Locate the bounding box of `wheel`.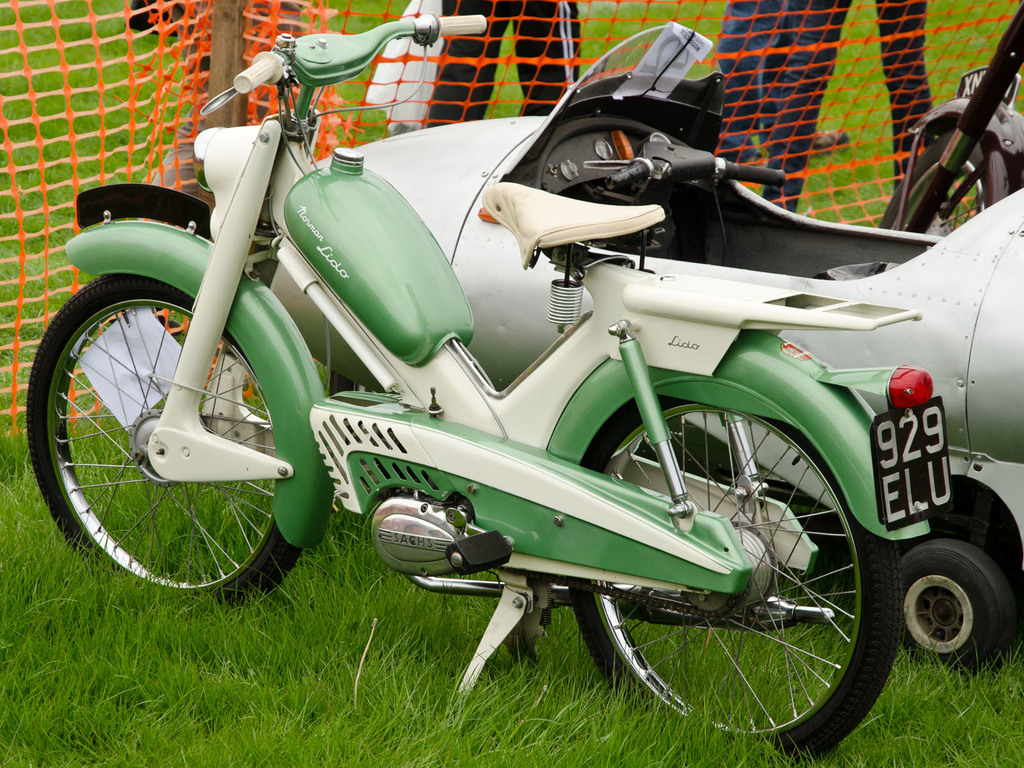
Bounding box: (x1=904, y1=541, x2=1005, y2=676).
